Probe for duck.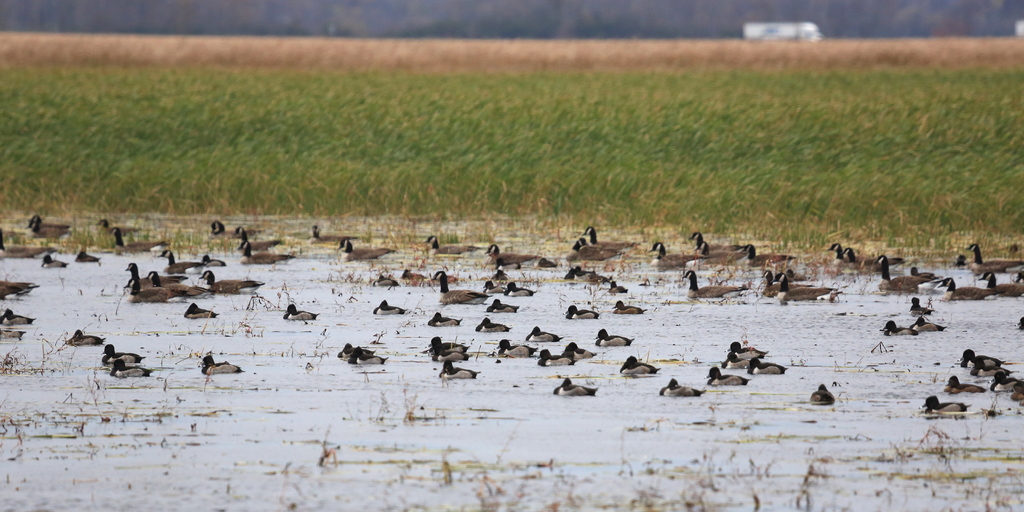
Probe result: 546:374:601:401.
